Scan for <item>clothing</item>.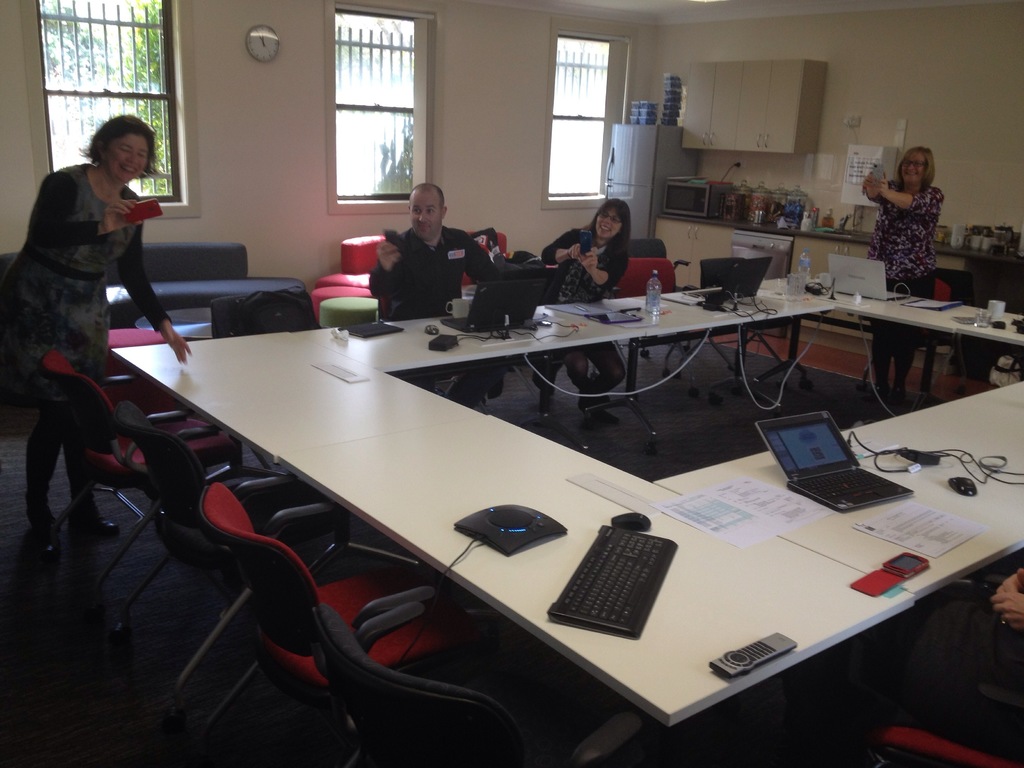
Scan result: l=370, t=213, r=490, b=322.
